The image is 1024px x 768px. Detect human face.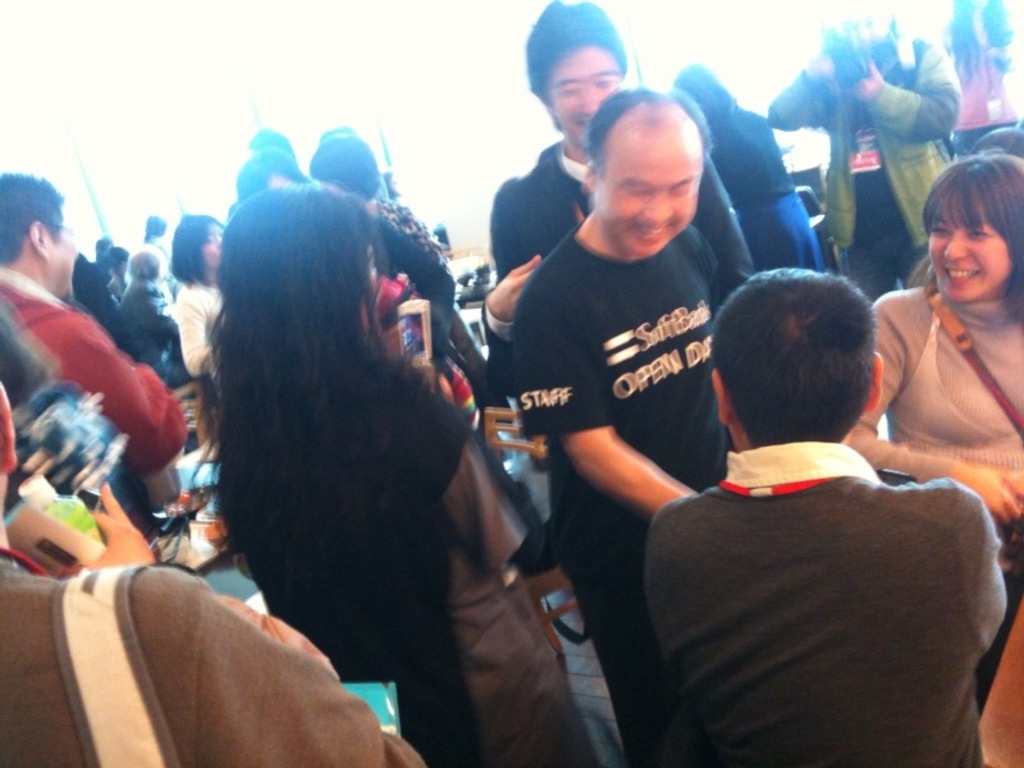
Detection: [left=543, top=45, right=623, bottom=146].
